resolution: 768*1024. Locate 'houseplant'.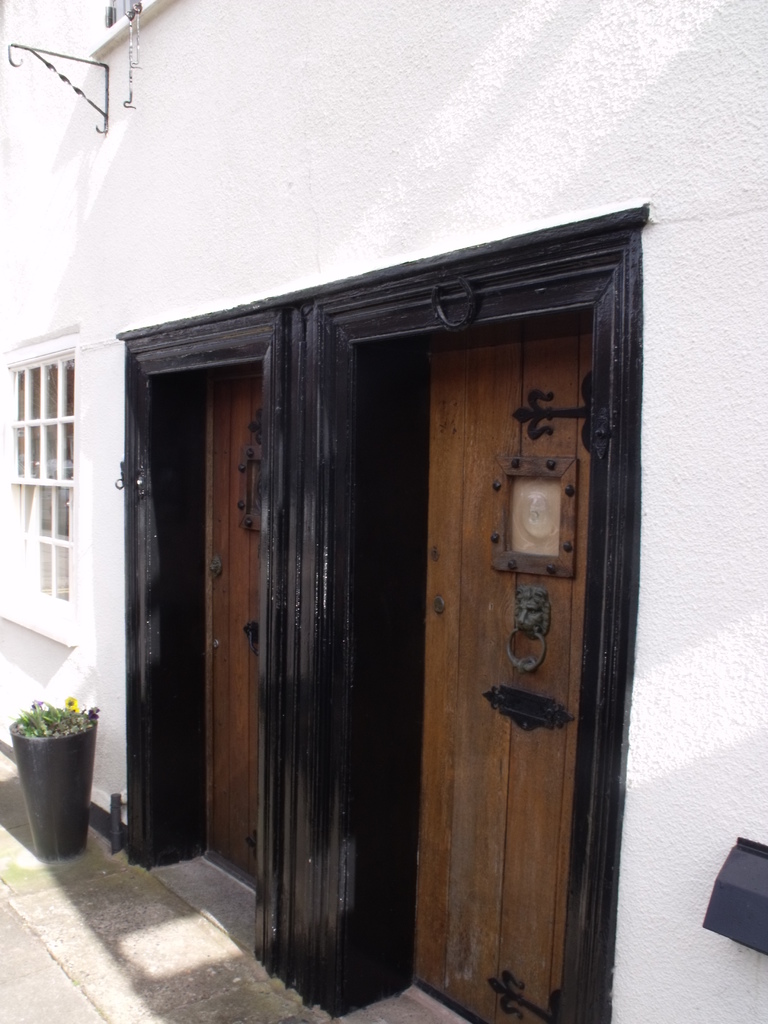
x1=2 y1=694 x2=119 y2=874.
